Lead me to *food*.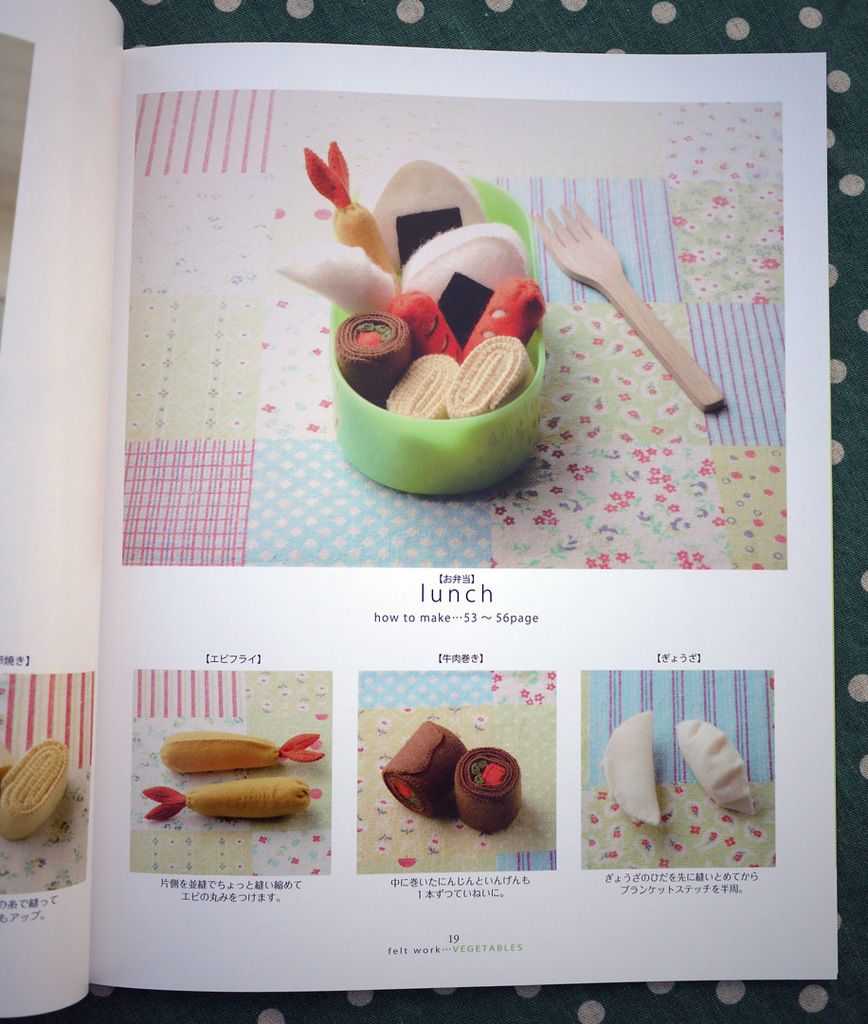
Lead to <bbox>384, 723, 527, 827</bbox>.
